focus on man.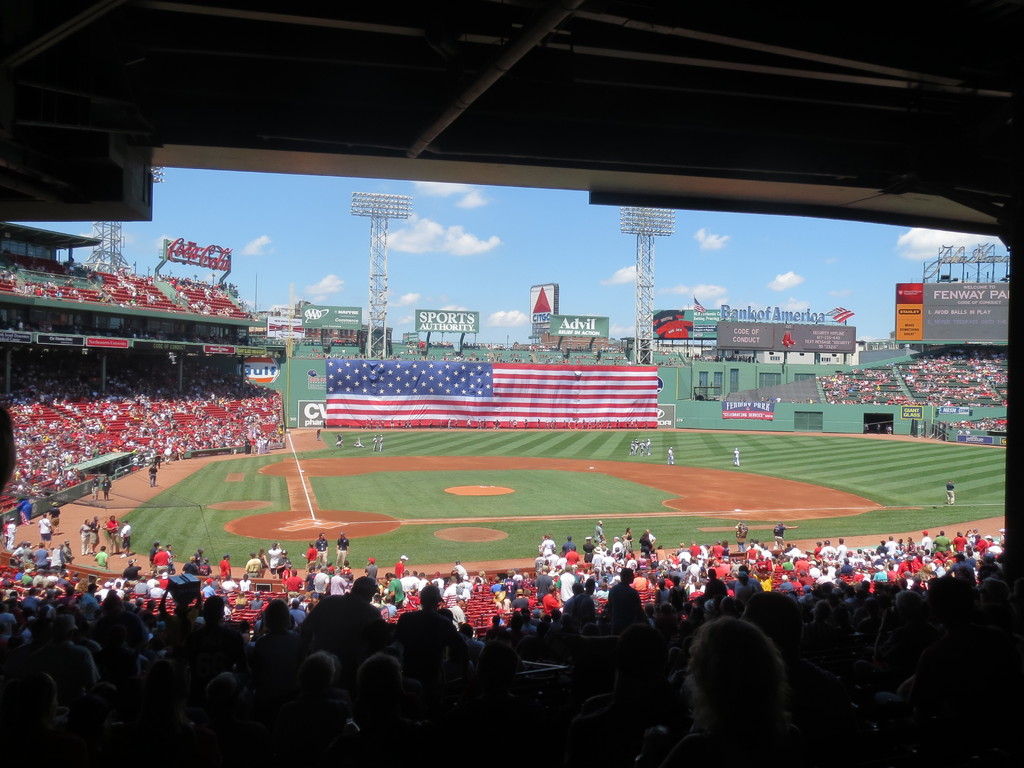
Focused at (267,541,284,577).
